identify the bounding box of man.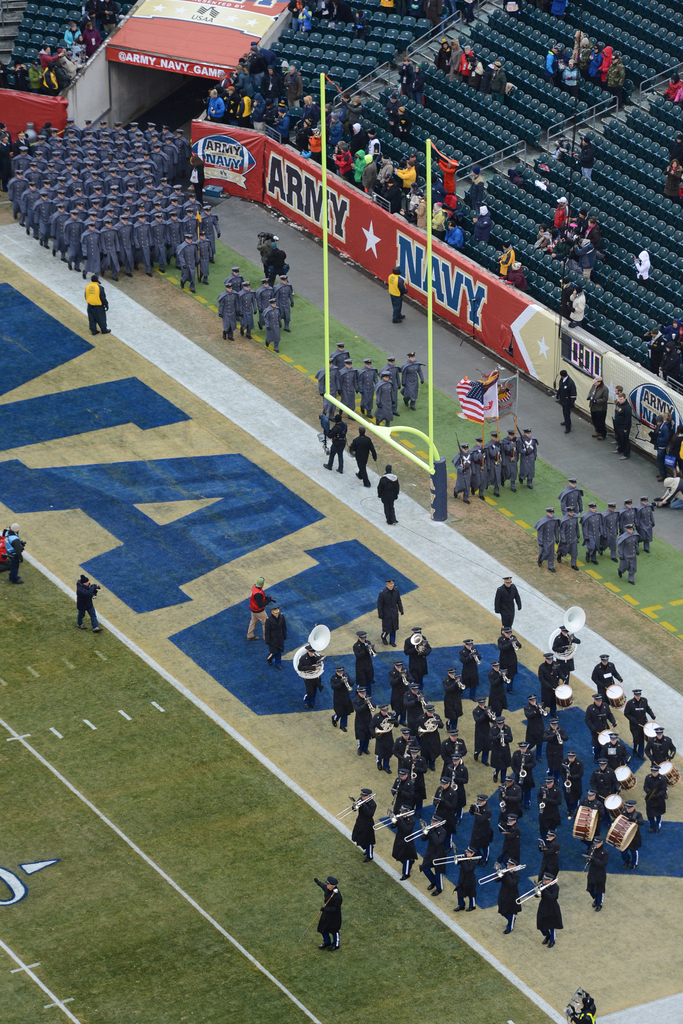
locate(393, 723, 420, 764).
